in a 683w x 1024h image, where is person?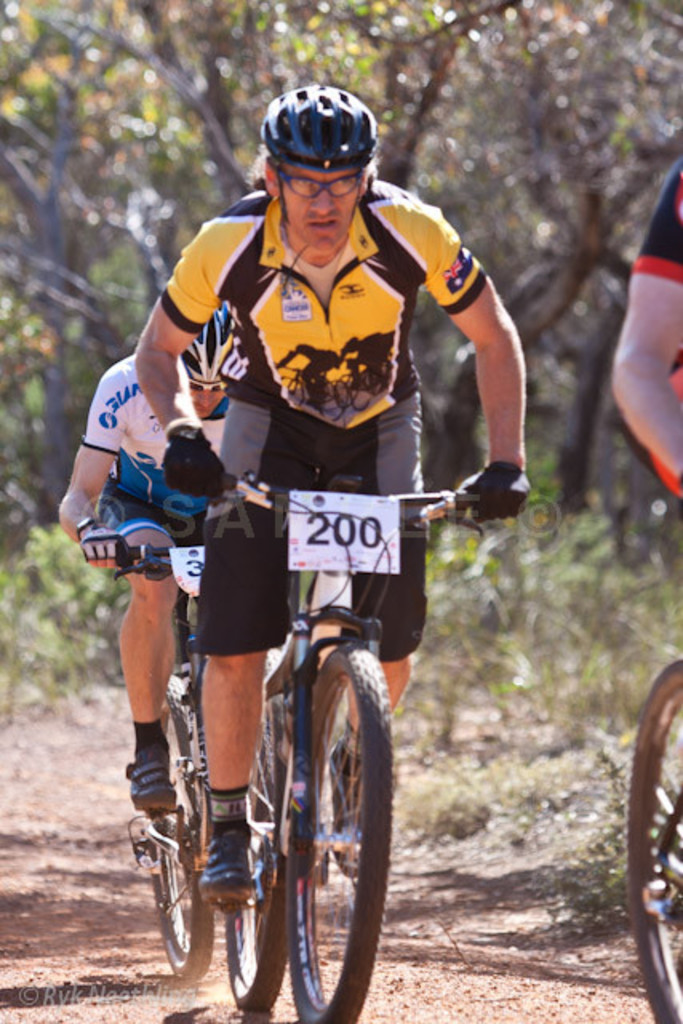
rect(609, 157, 681, 534).
